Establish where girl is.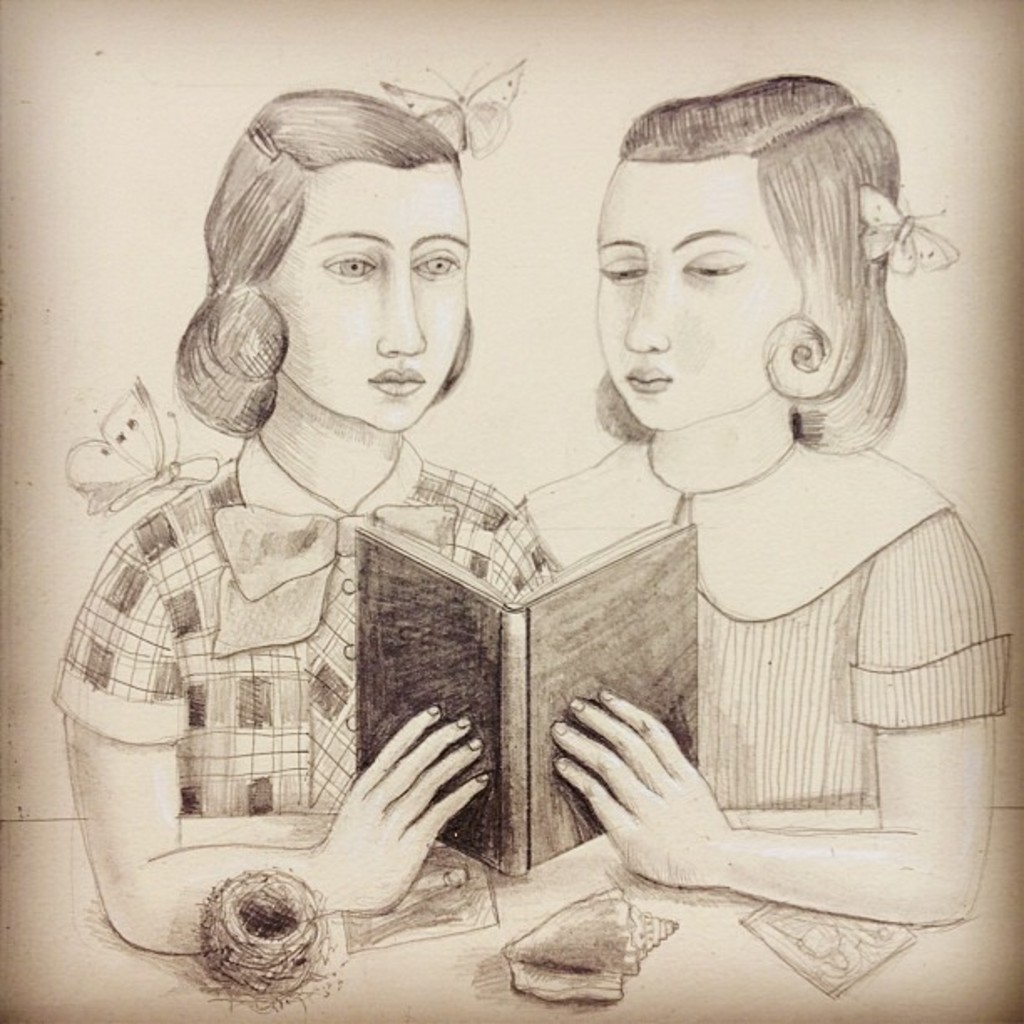
Established at detection(47, 54, 564, 955).
